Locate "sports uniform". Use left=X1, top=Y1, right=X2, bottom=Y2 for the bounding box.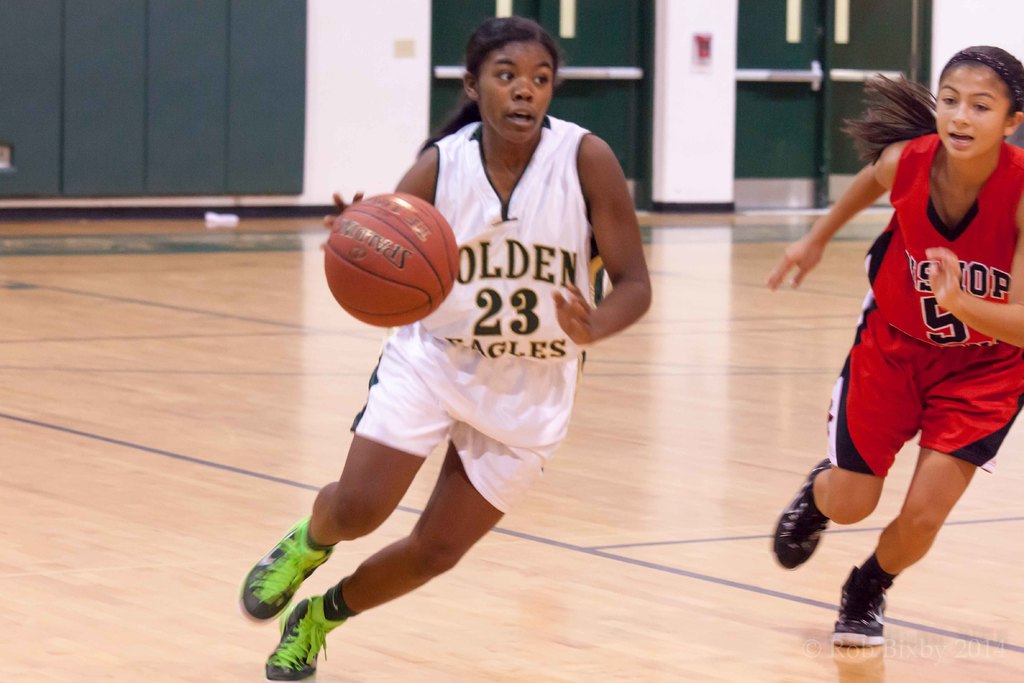
left=764, top=126, right=1023, bottom=655.
